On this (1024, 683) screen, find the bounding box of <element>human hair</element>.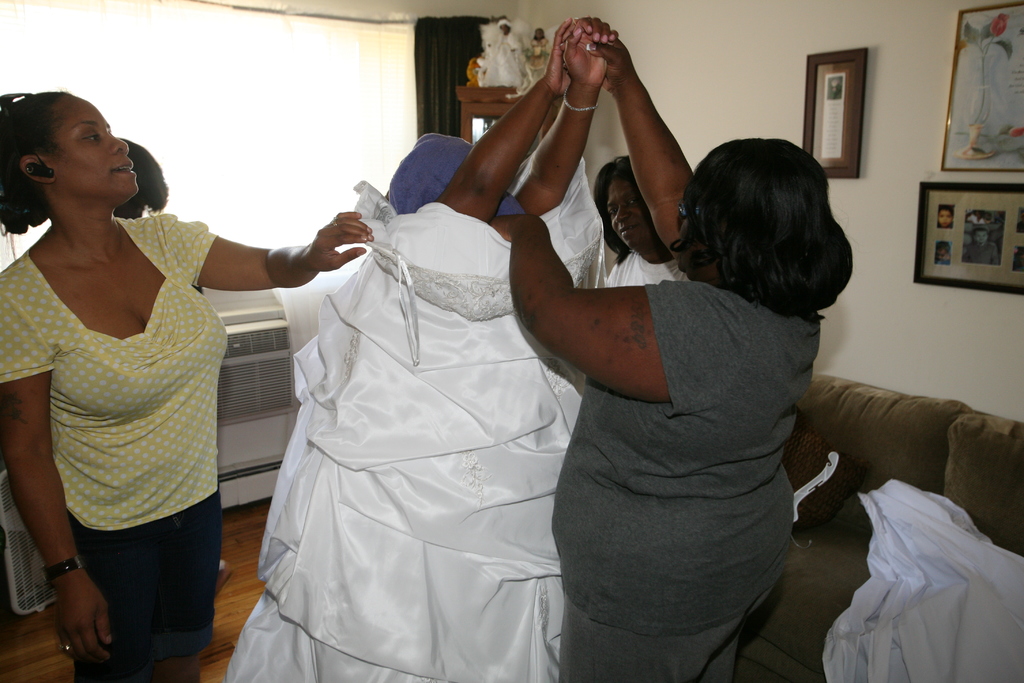
Bounding box: bbox=[937, 204, 954, 218].
